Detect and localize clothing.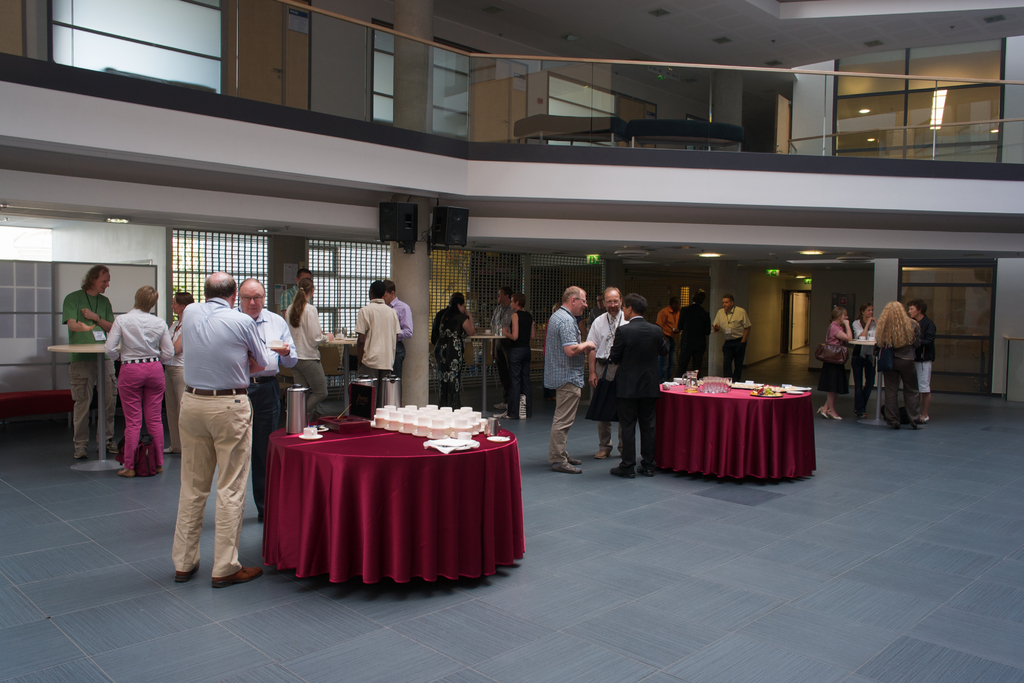
Localized at 427,306,472,412.
